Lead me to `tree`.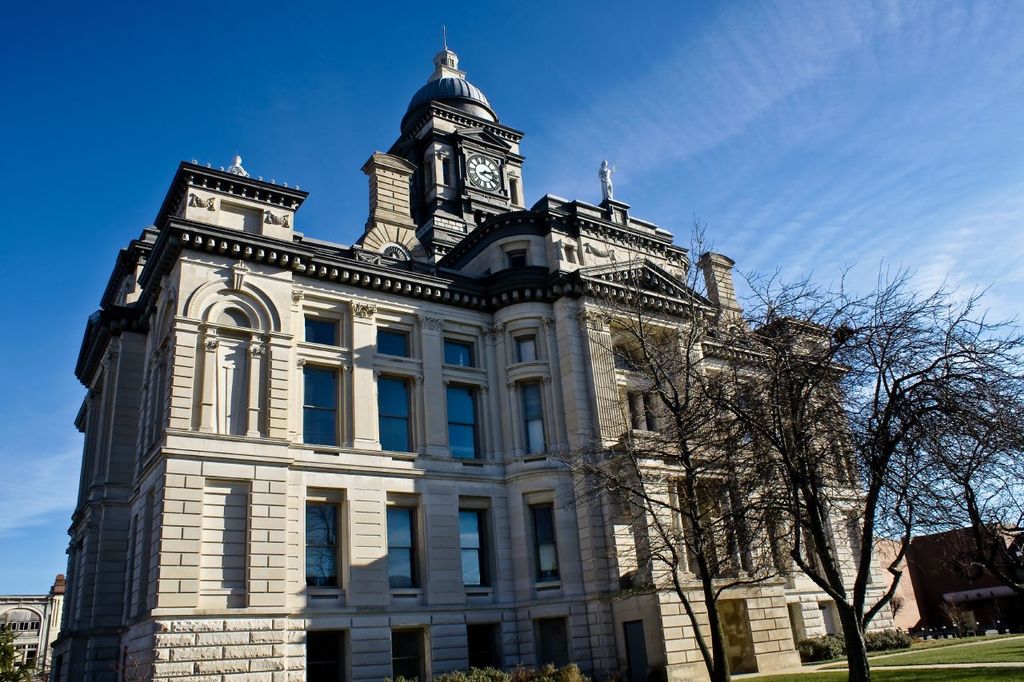
Lead to x1=712 y1=251 x2=1023 y2=681.
